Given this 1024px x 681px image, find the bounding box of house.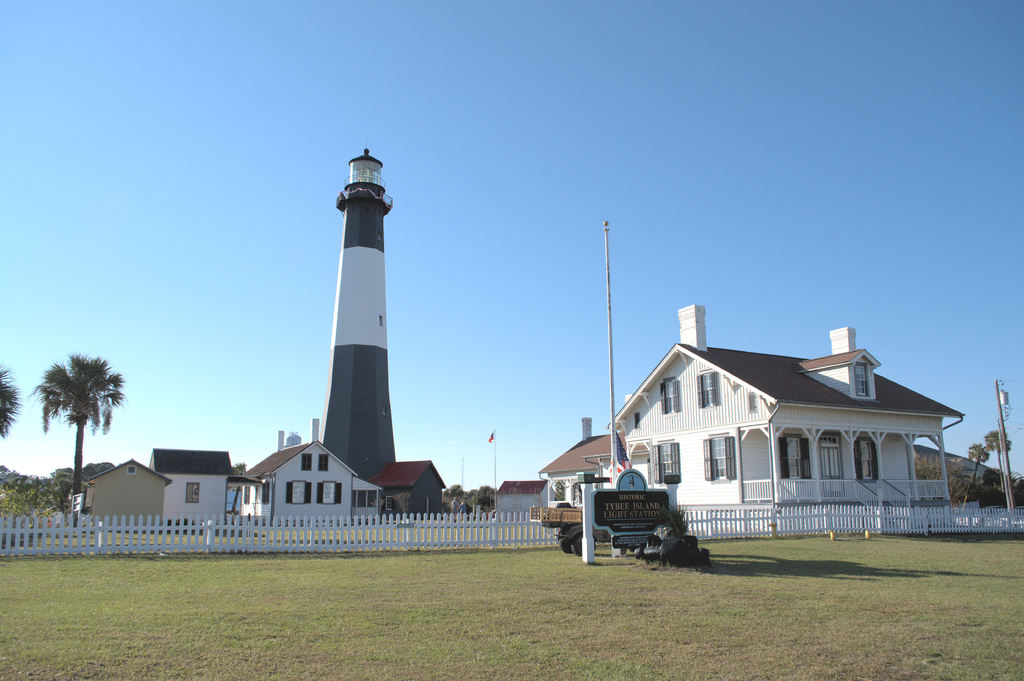
<bbox>594, 322, 975, 553</bbox>.
